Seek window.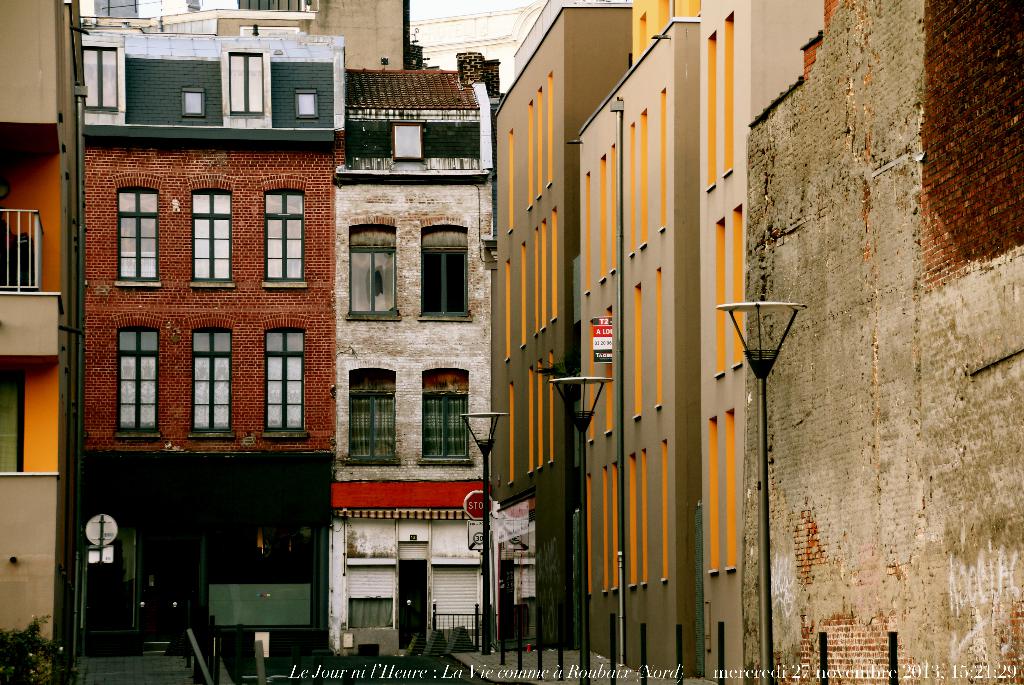
BBox(339, 219, 402, 322).
